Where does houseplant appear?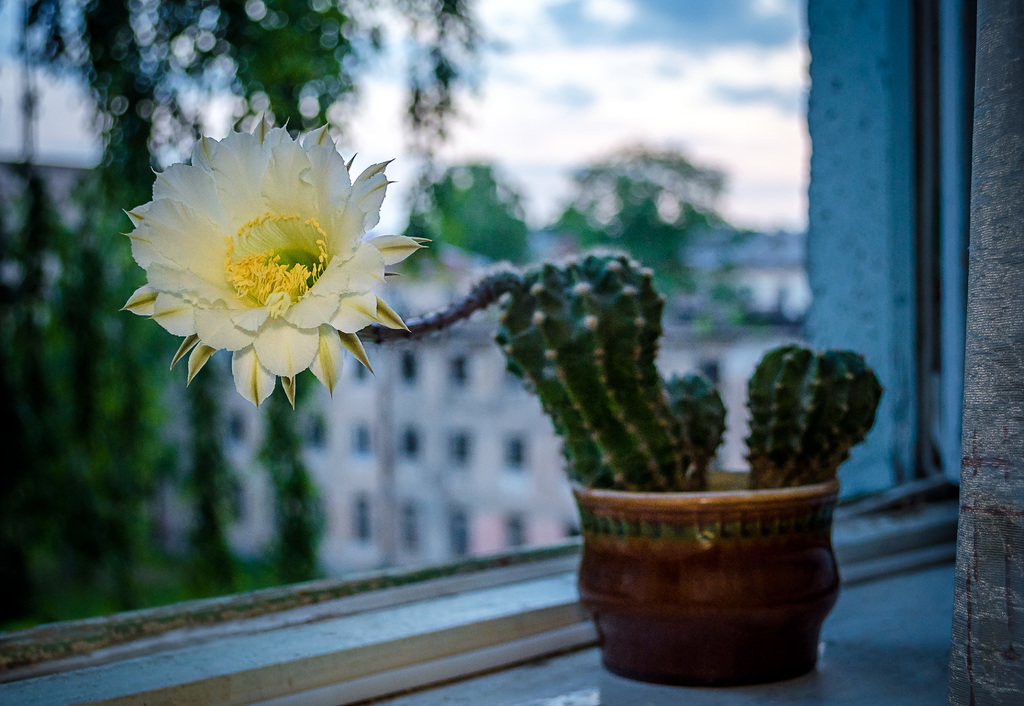
Appears at rect(104, 92, 948, 705).
